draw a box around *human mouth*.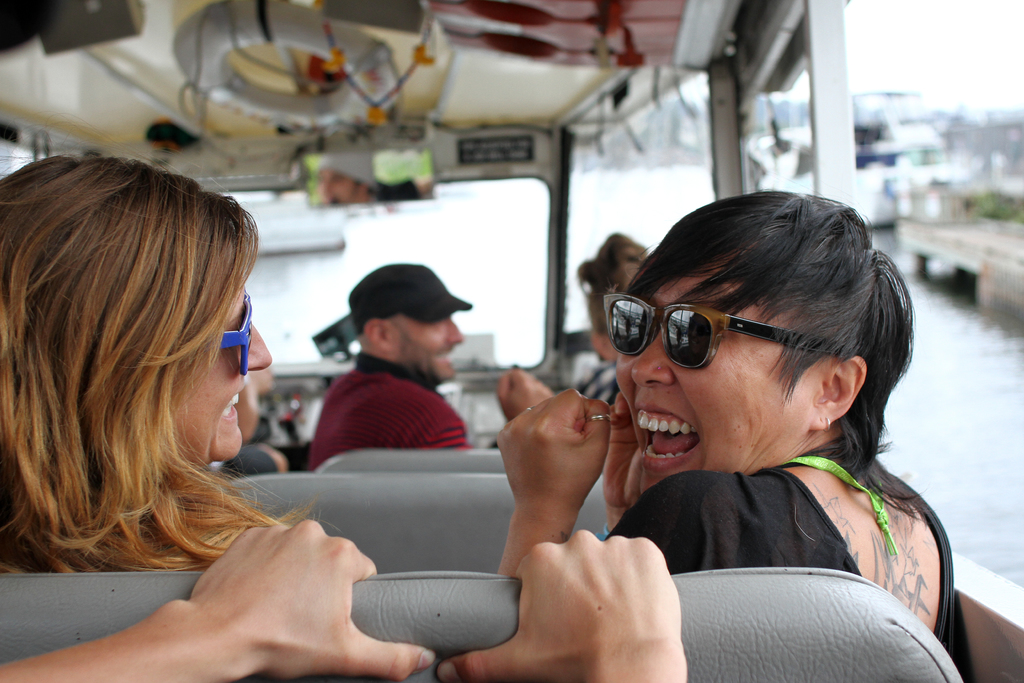
(left=217, top=379, right=247, bottom=423).
